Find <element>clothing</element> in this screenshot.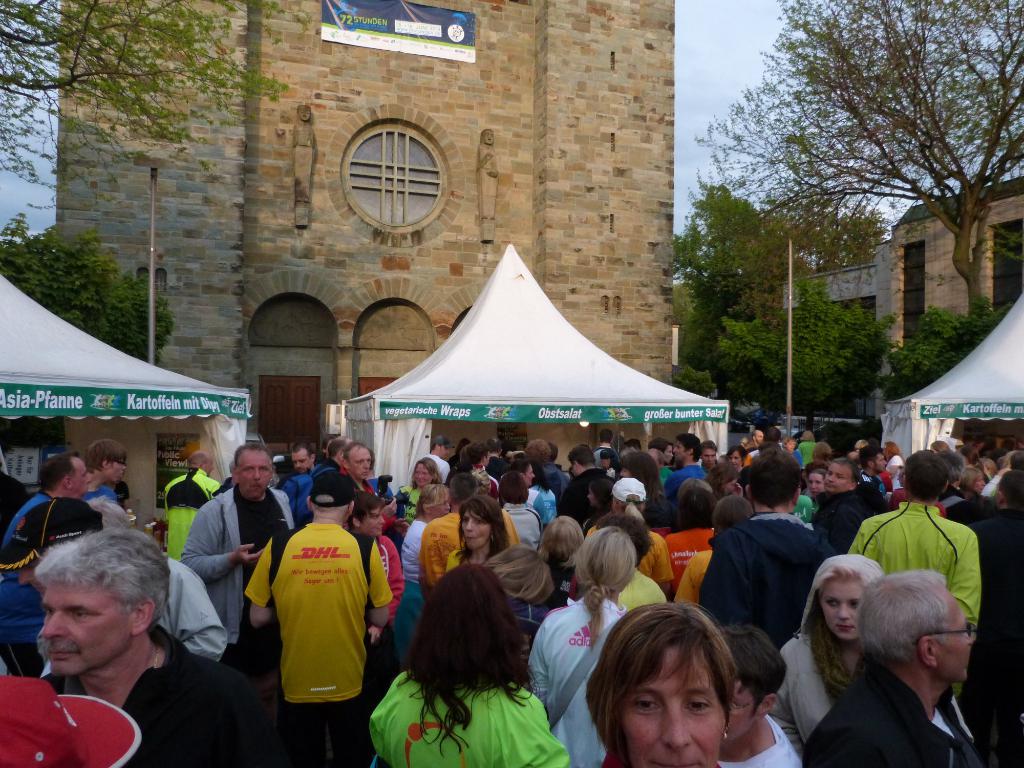
The bounding box for <element>clothing</element> is <bbox>37, 625, 250, 767</bbox>.
